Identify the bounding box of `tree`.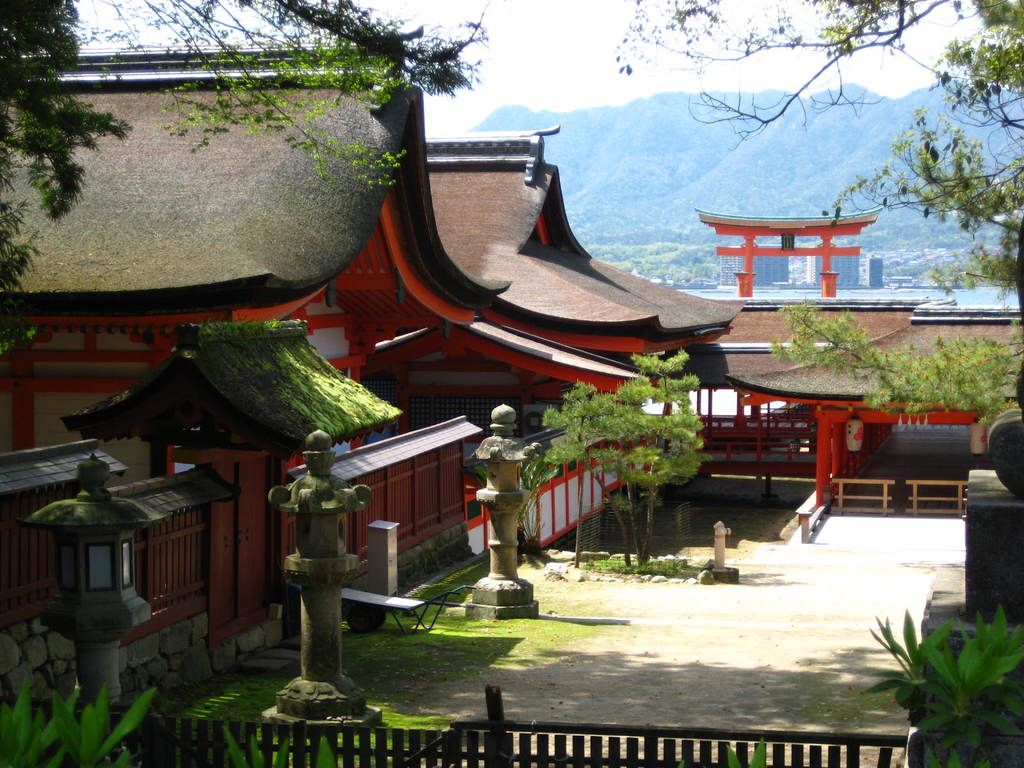
box(0, 0, 135, 384).
